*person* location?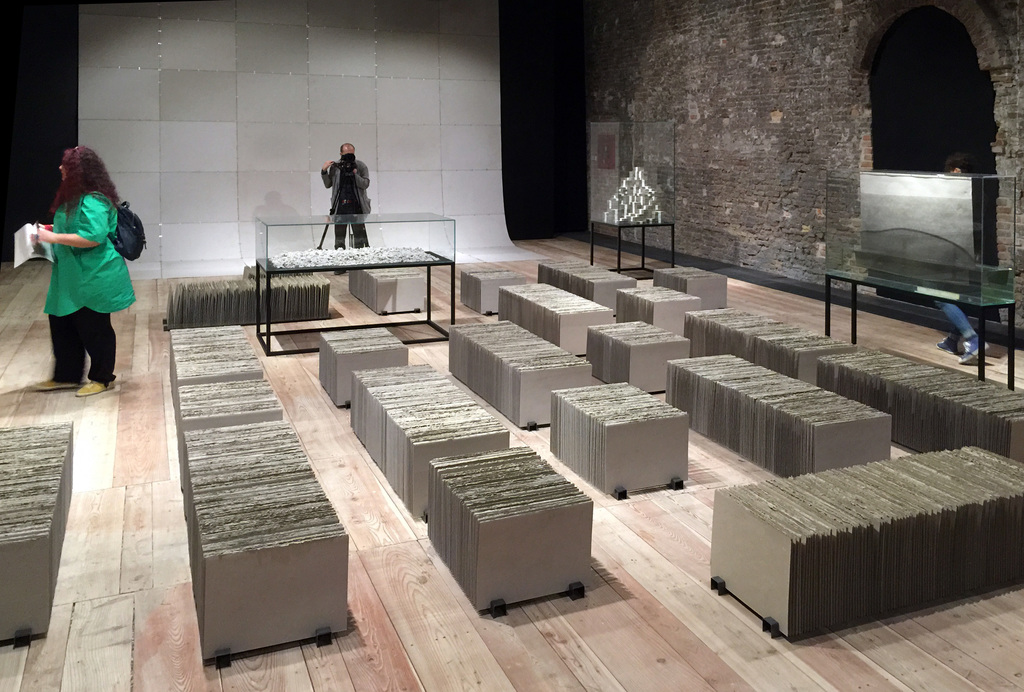
left=26, top=138, right=134, bottom=403
